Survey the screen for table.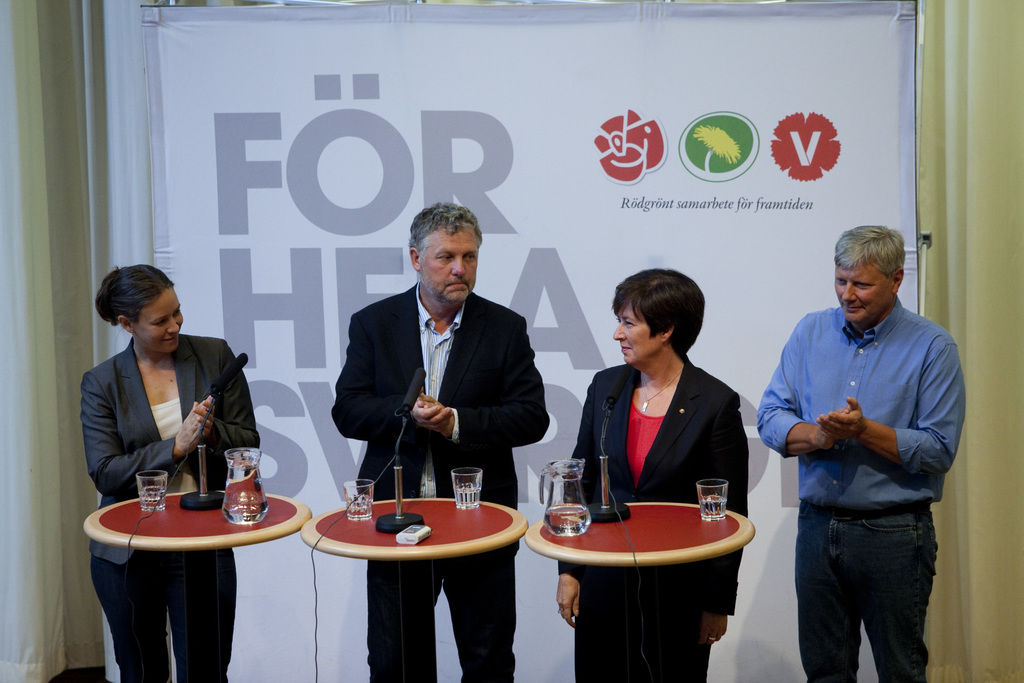
Survey found: [x1=521, y1=502, x2=762, y2=682].
